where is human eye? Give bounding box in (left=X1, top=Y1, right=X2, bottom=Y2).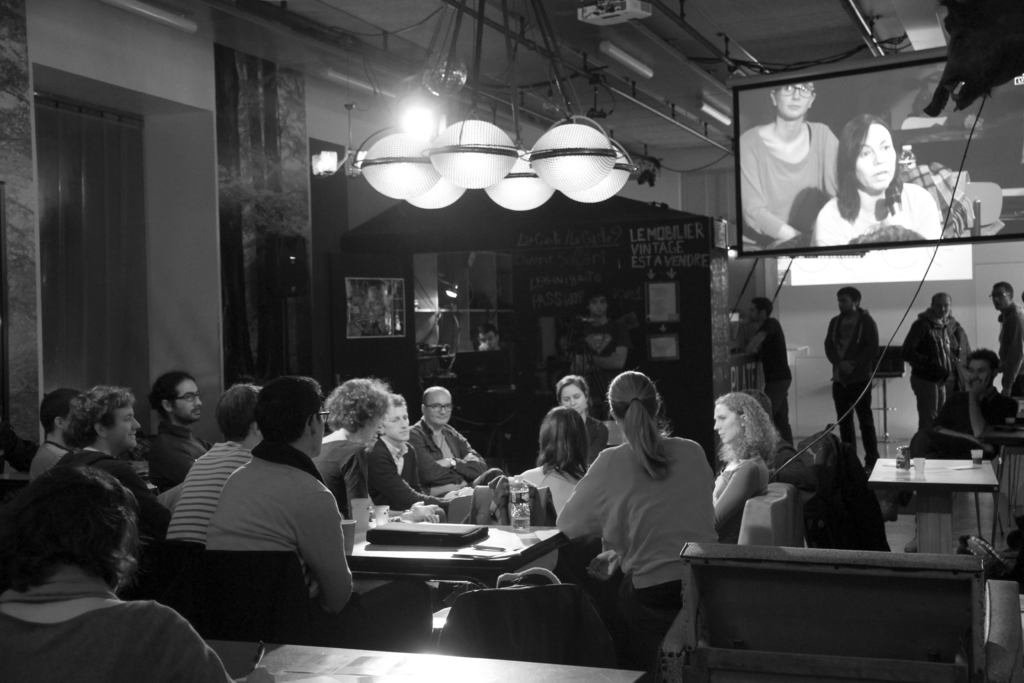
(left=575, top=393, right=581, bottom=399).
